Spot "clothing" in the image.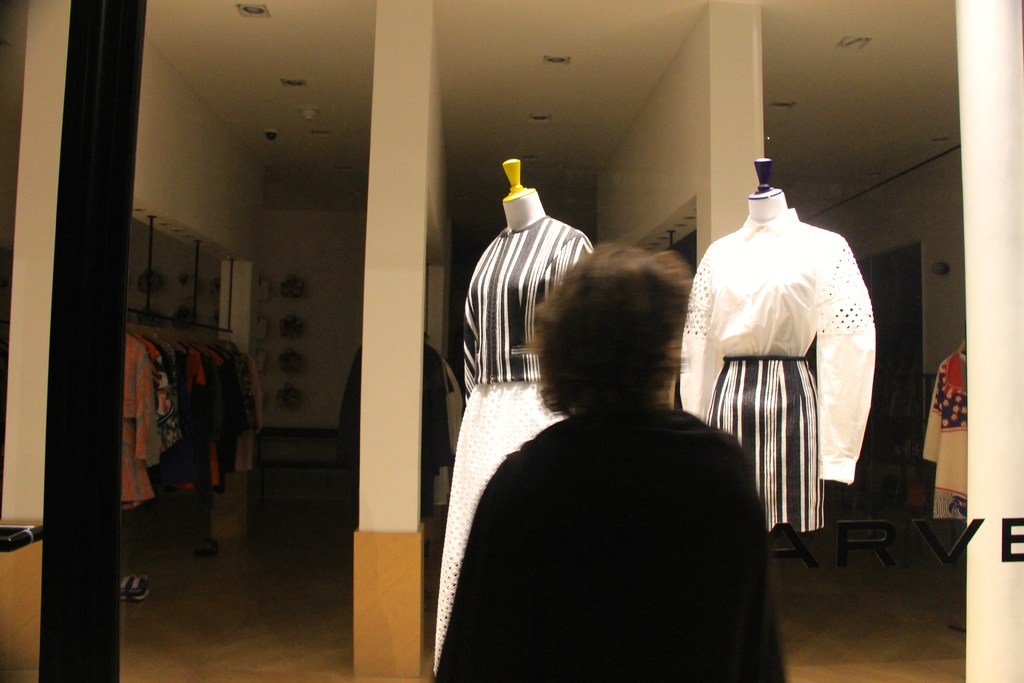
"clothing" found at 676:206:876:532.
